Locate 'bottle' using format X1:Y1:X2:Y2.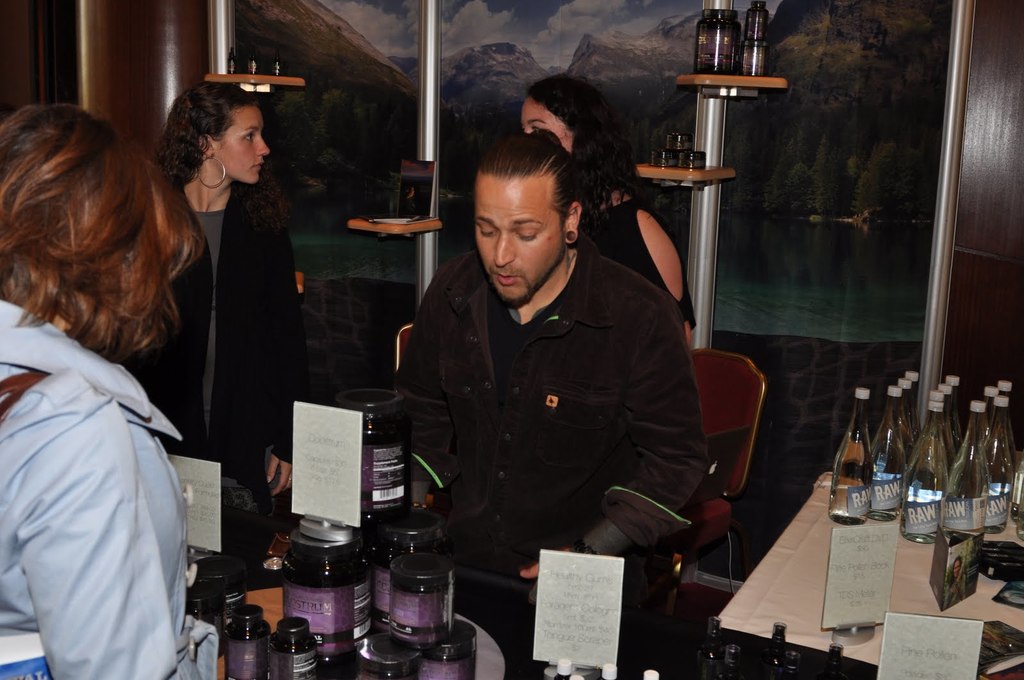
820:381:873:529.
